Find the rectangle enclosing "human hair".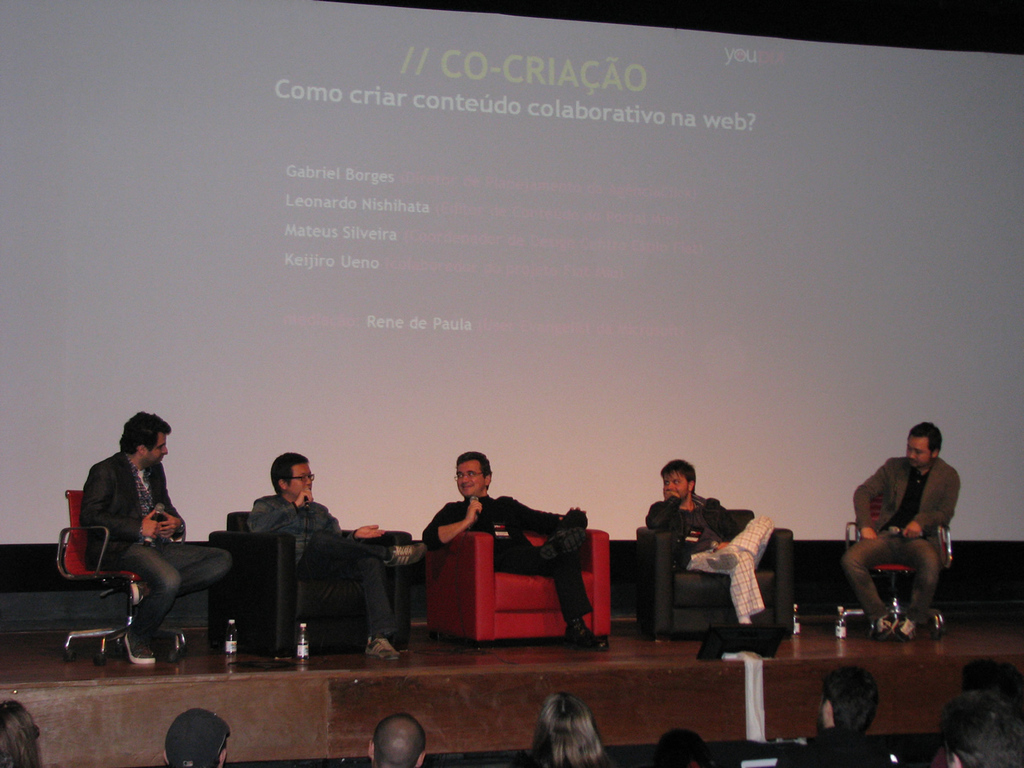
(113,406,175,458).
